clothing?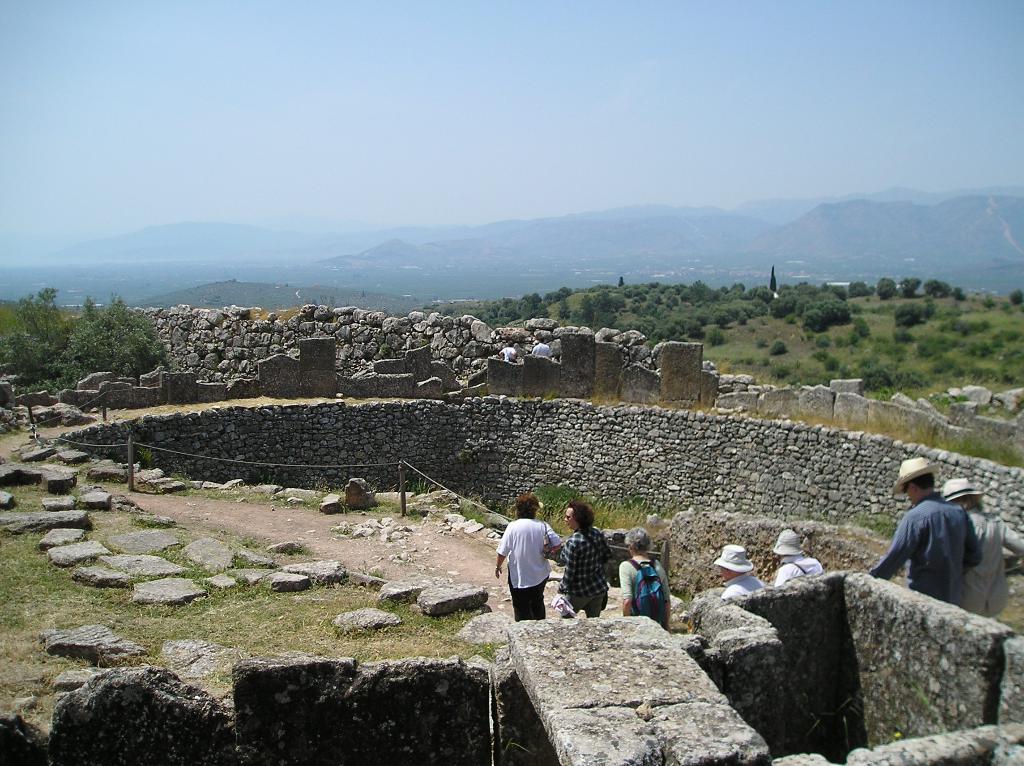
bbox(556, 532, 621, 619)
